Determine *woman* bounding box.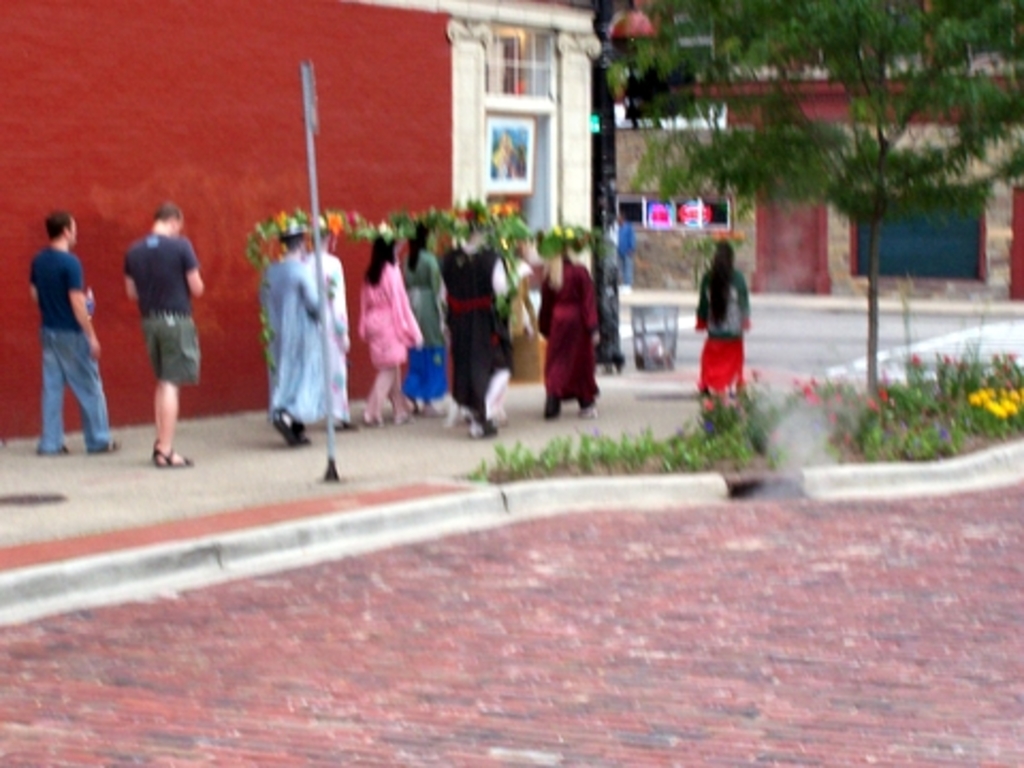
Determined: <region>393, 226, 450, 414</region>.
